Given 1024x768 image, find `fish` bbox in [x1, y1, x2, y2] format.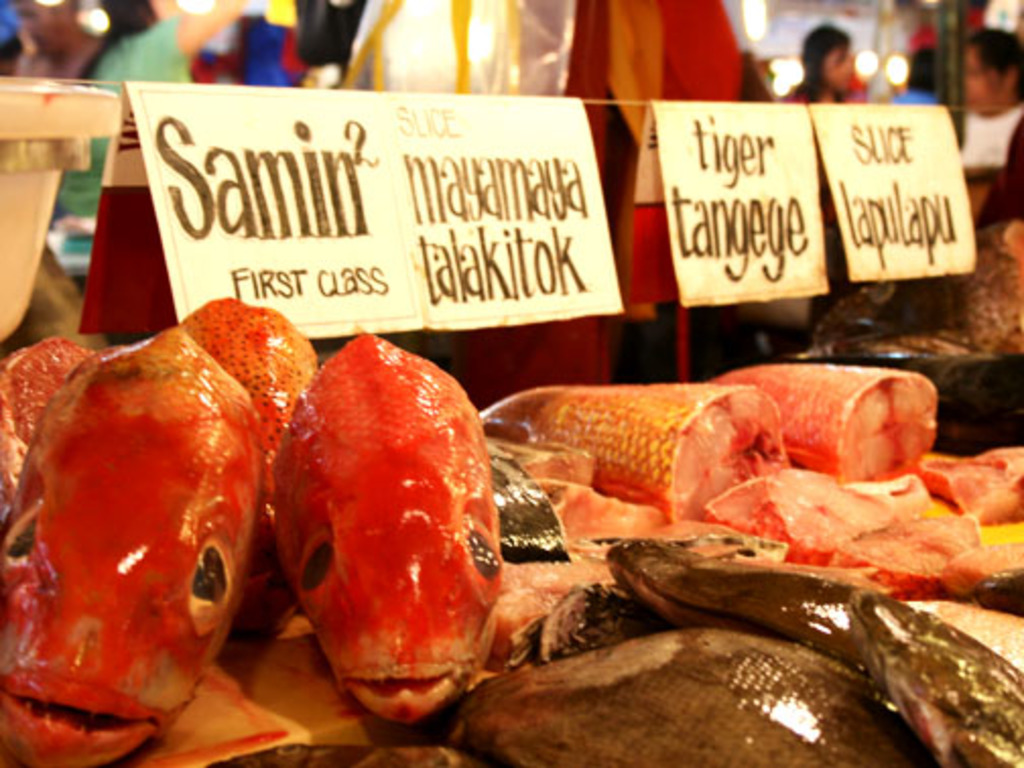
[272, 323, 508, 721].
